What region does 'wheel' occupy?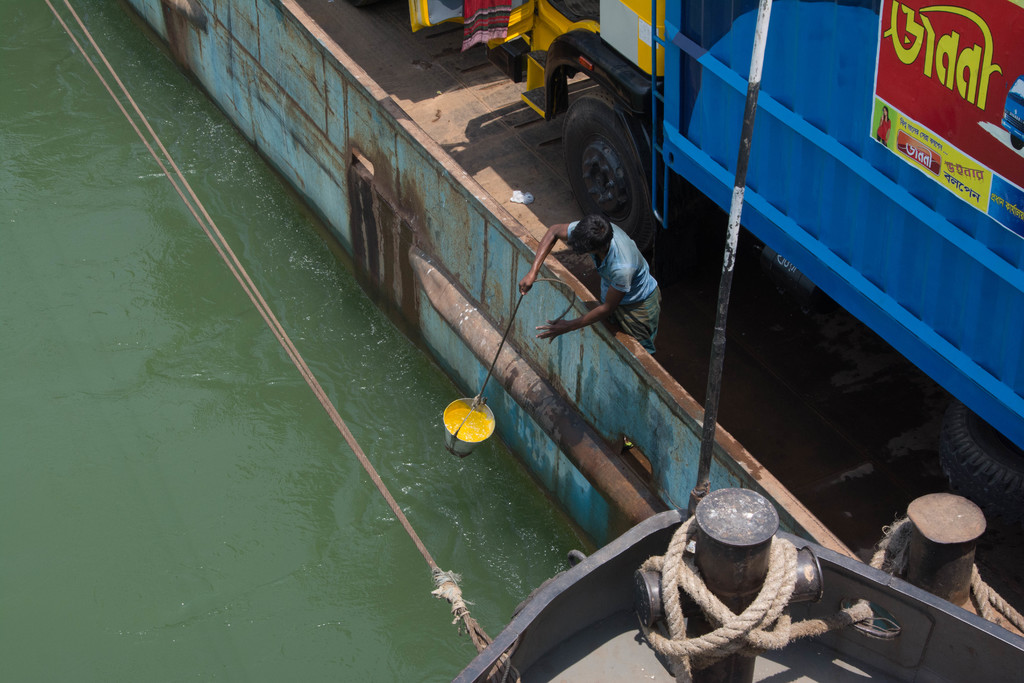
detection(561, 86, 675, 276).
